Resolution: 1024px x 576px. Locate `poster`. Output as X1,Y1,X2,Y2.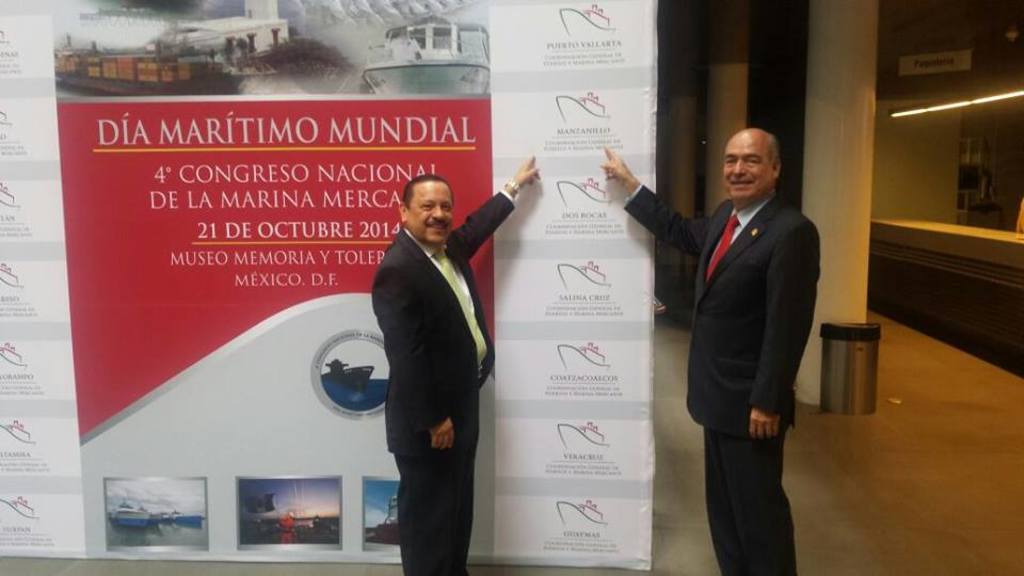
0,0,657,574.
